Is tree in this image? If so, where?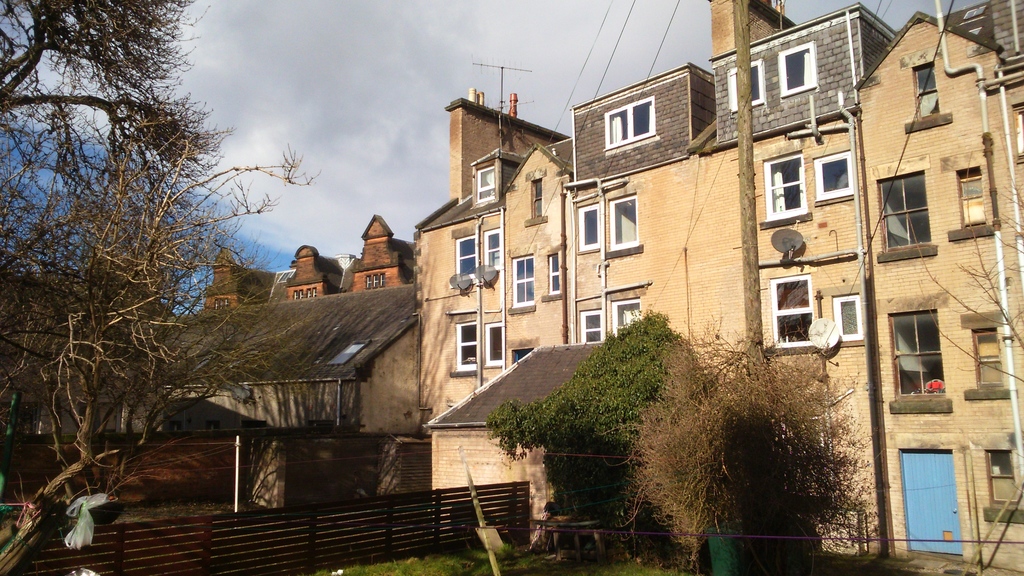
Yes, at BBox(604, 309, 877, 575).
